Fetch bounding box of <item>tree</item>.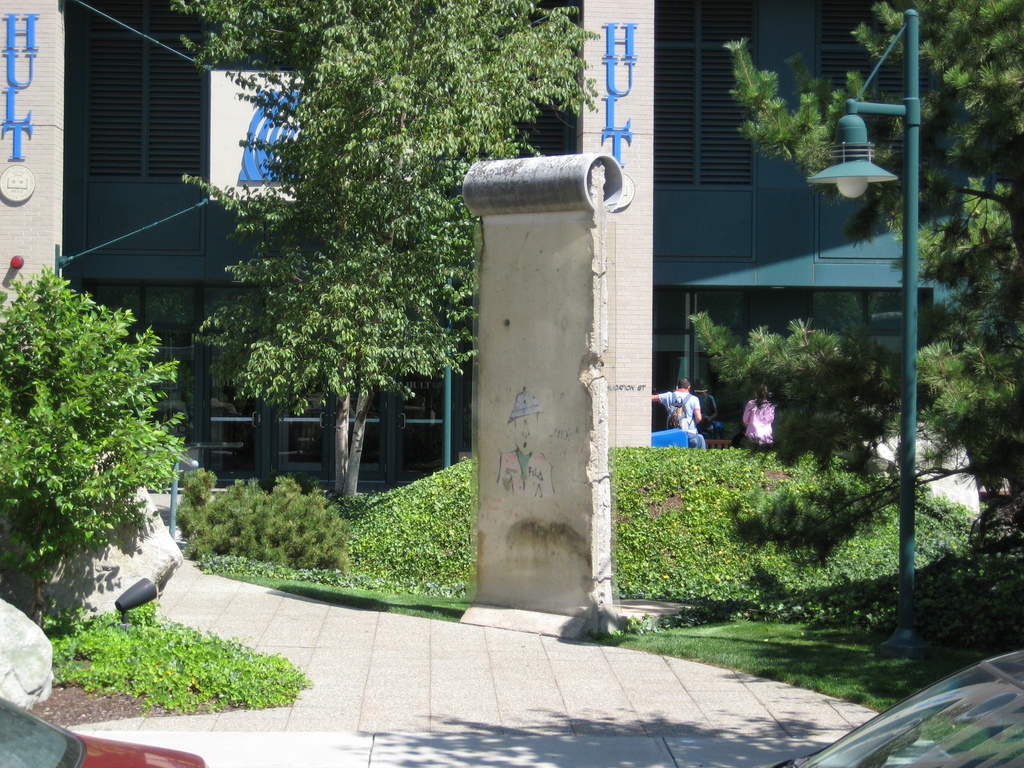
Bbox: x1=175 y1=0 x2=604 y2=492.
